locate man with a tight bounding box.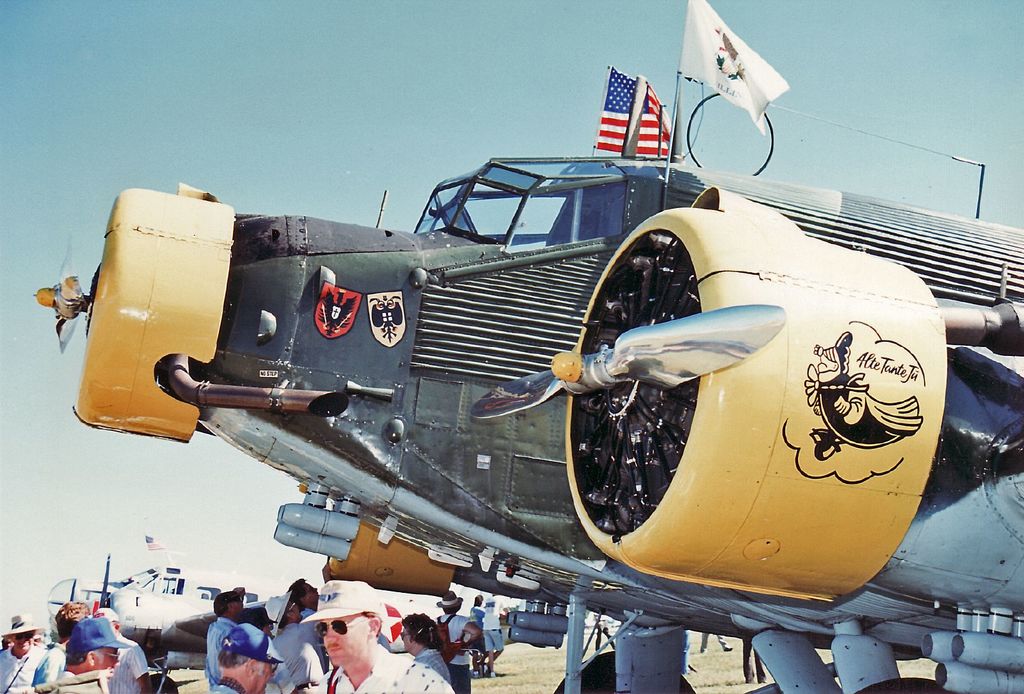
[left=204, top=617, right=282, bottom=693].
